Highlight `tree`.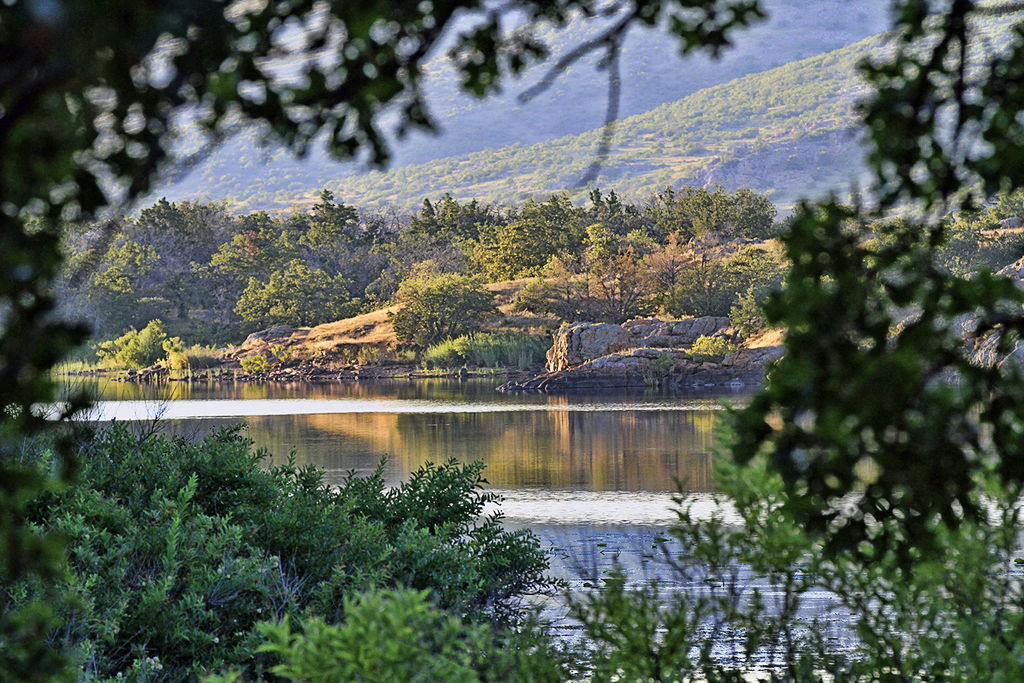
Highlighted region: 55,179,770,375.
